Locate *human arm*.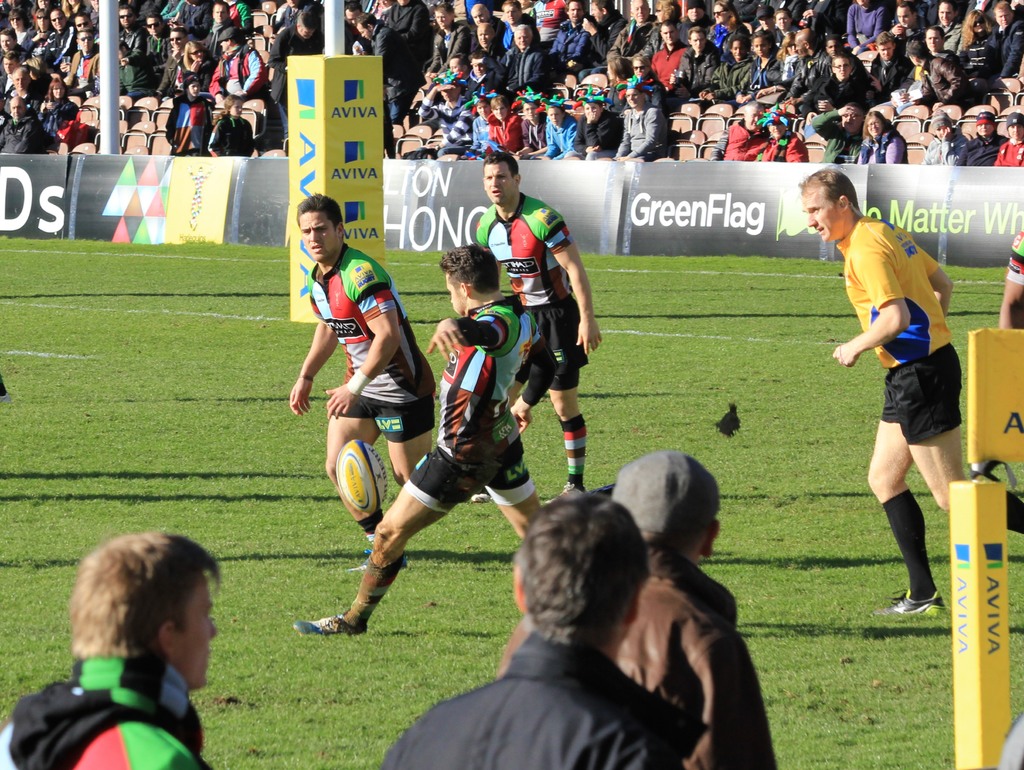
Bounding box: BBox(852, 5, 885, 51).
